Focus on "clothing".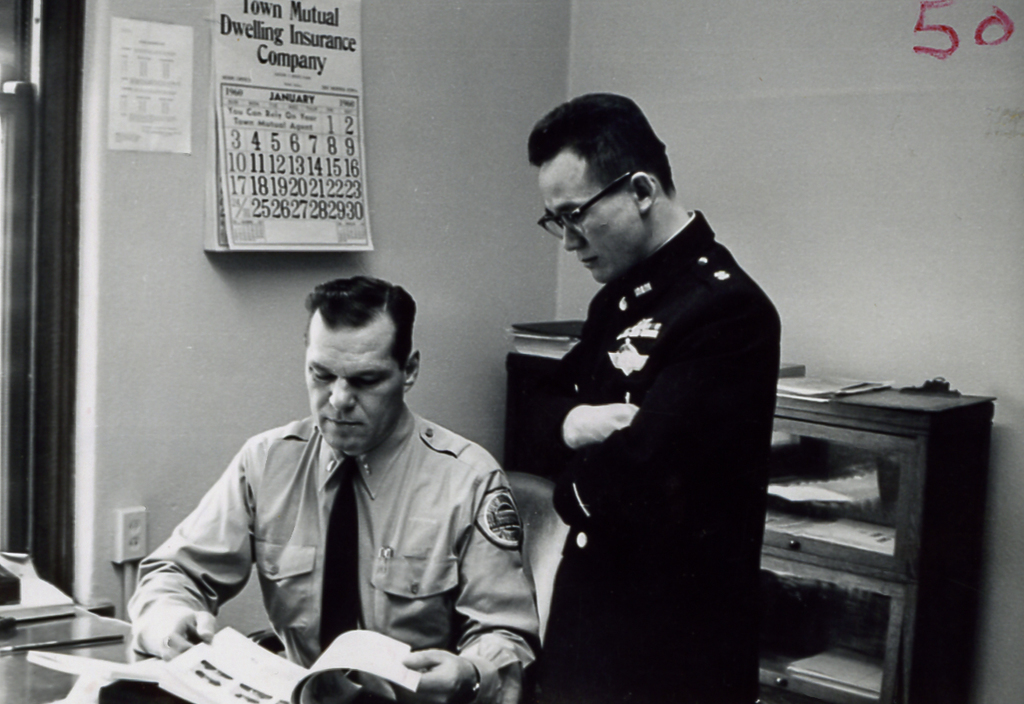
Focused at <bbox>519, 151, 793, 690</bbox>.
